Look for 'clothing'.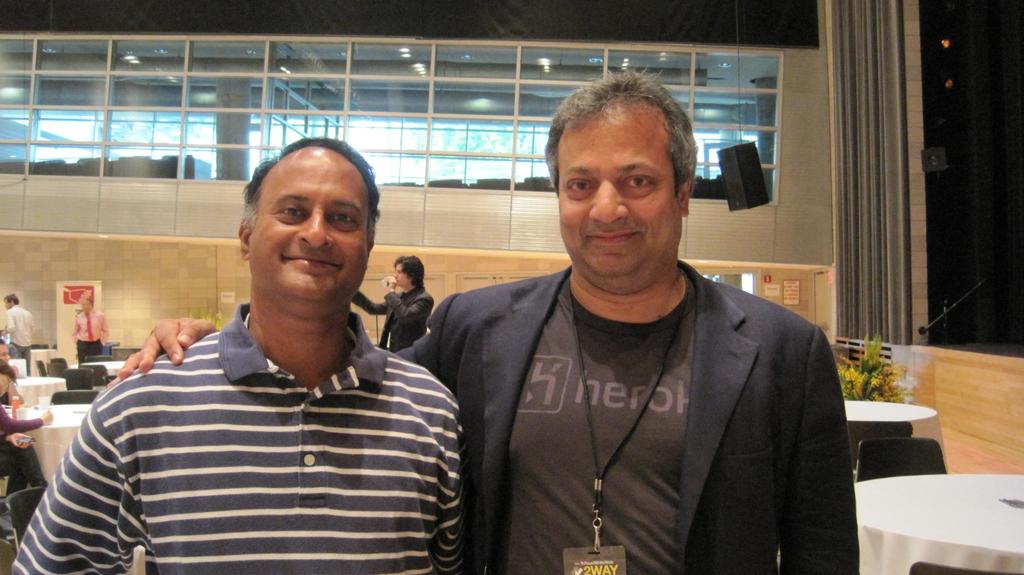
Found: {"x1": 29, "y1": 283, "x2": 474, "y2": 566}.
